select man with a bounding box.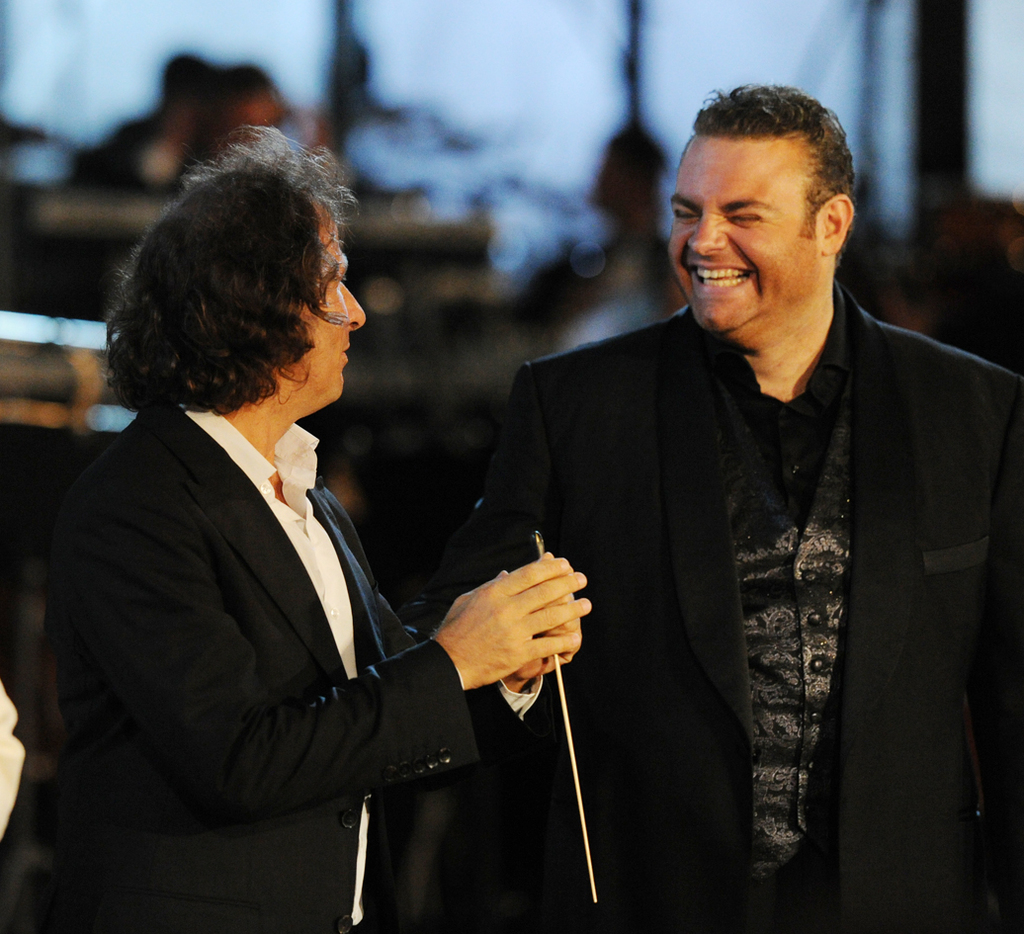
426:102:985:904.
